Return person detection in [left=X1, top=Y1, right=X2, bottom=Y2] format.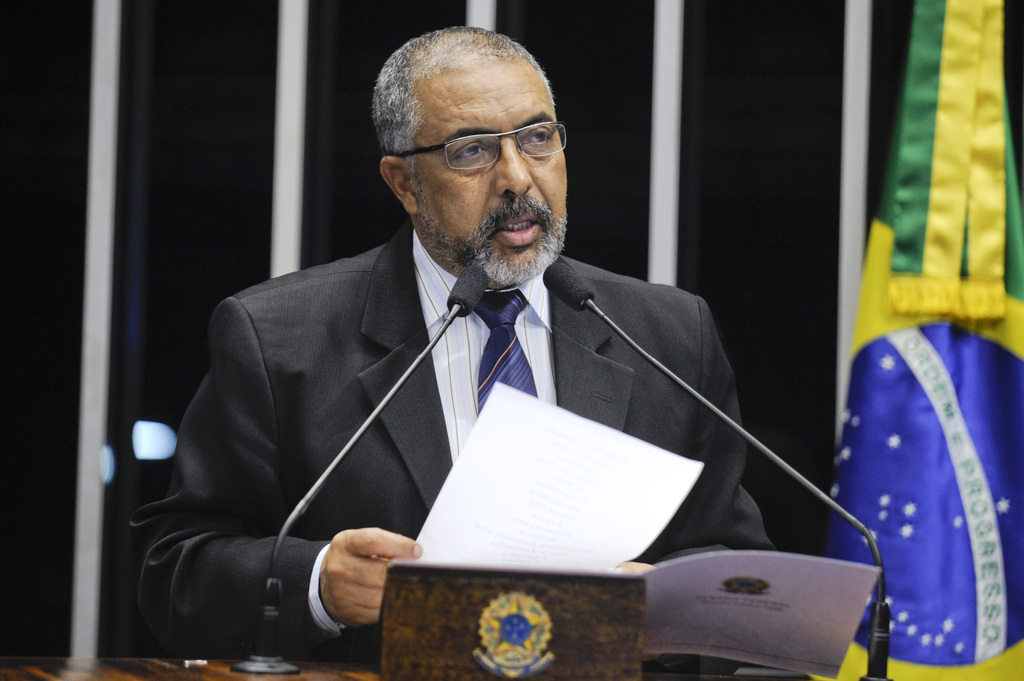
[left=171, top=49, right=838, bottom=665].
